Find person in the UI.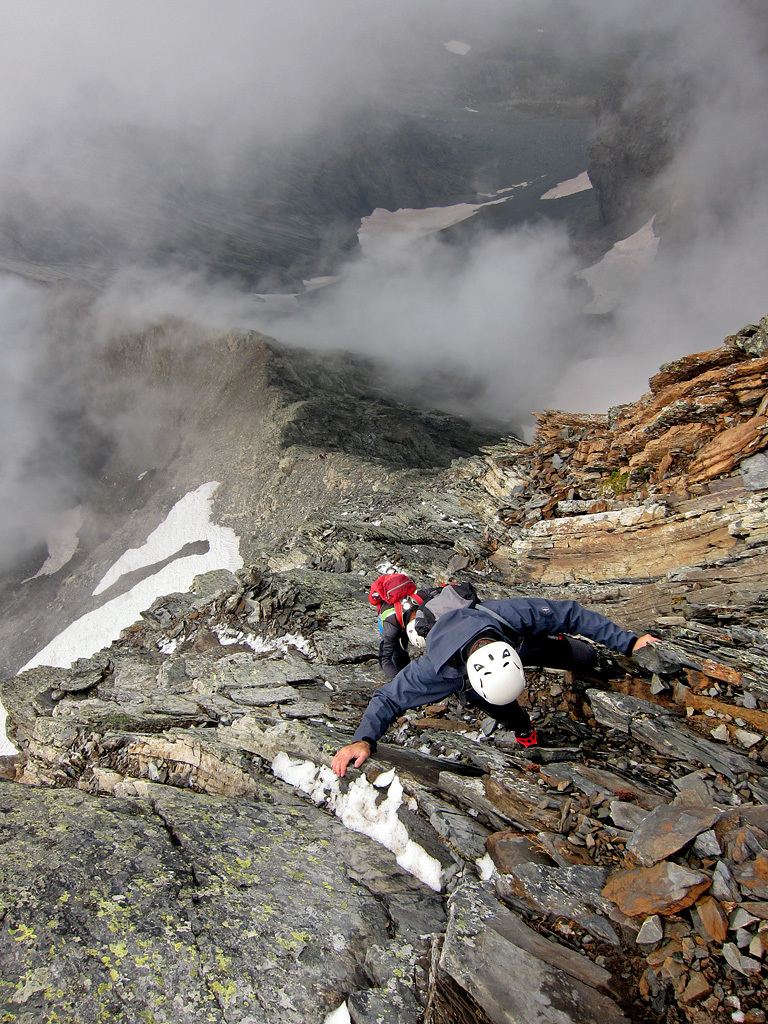
UI element at region(328, 576, 658, 783).
